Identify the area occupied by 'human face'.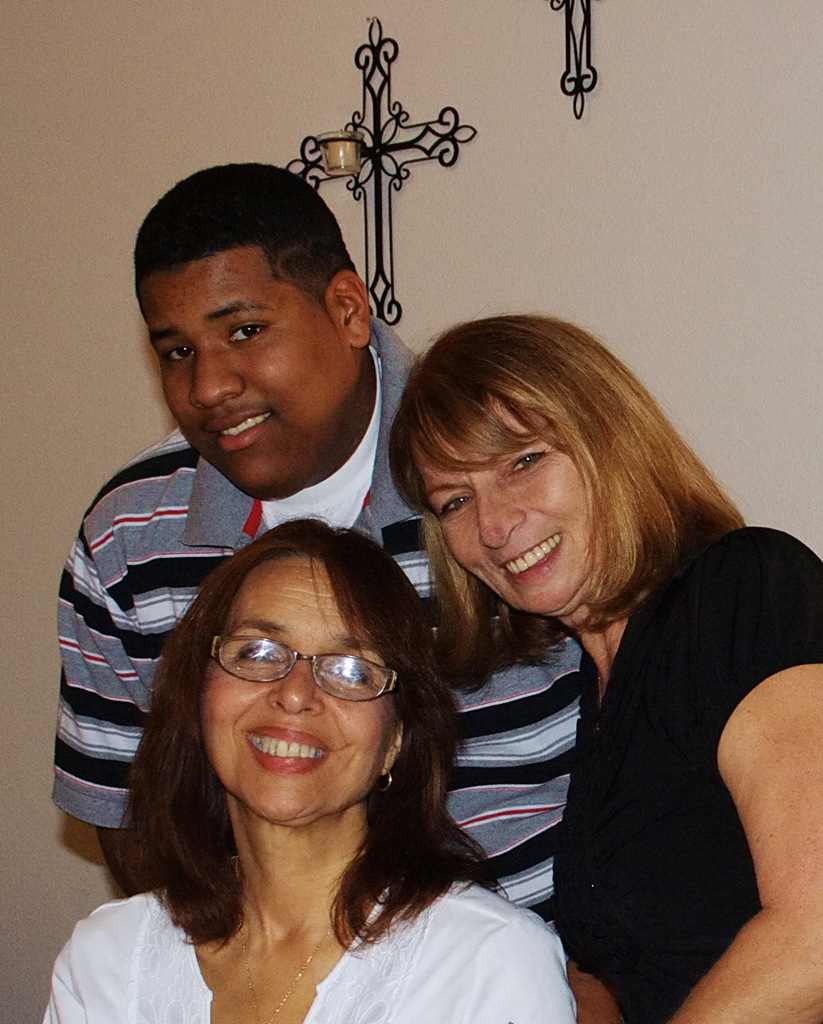
Area: x1=414, y1=395, x2=594, y2=617.
